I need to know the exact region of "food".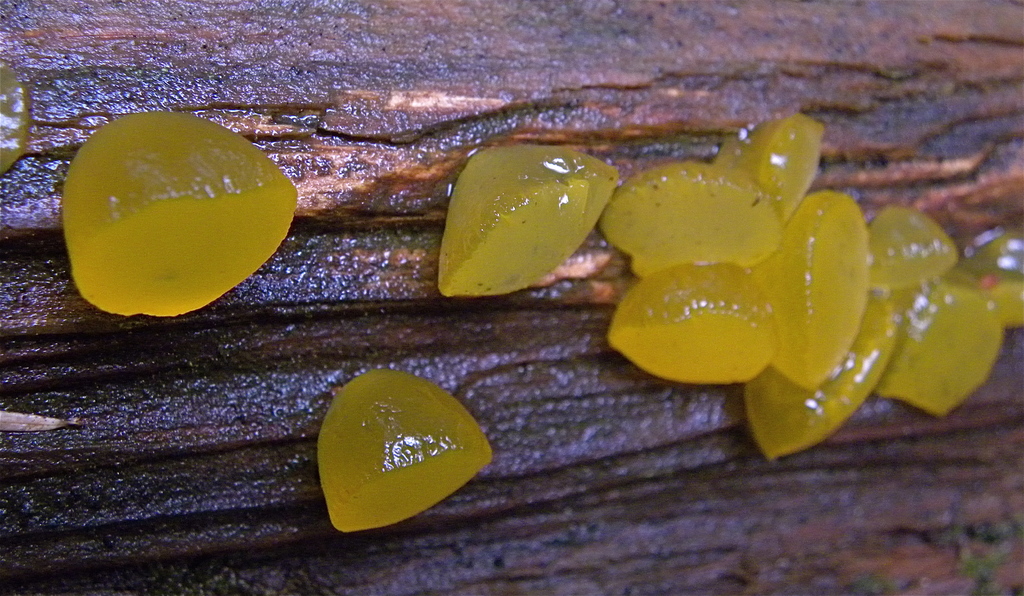
Region: region(61, 112, 299, 317).
